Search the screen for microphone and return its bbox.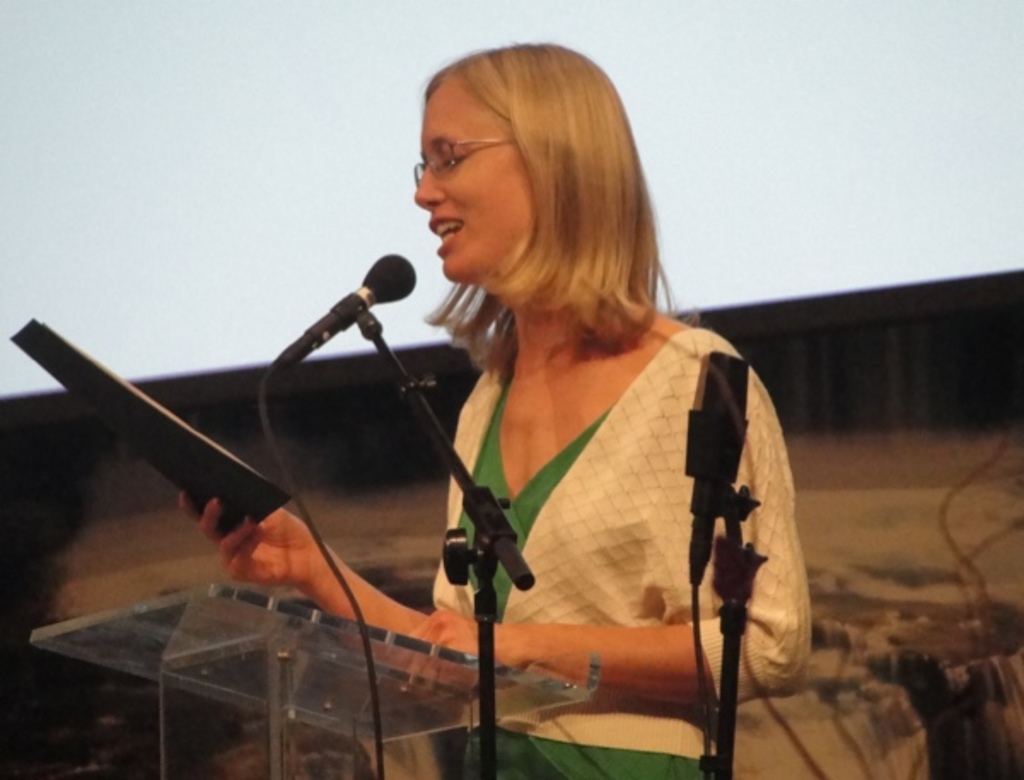
Found: 254:254:442:394.
